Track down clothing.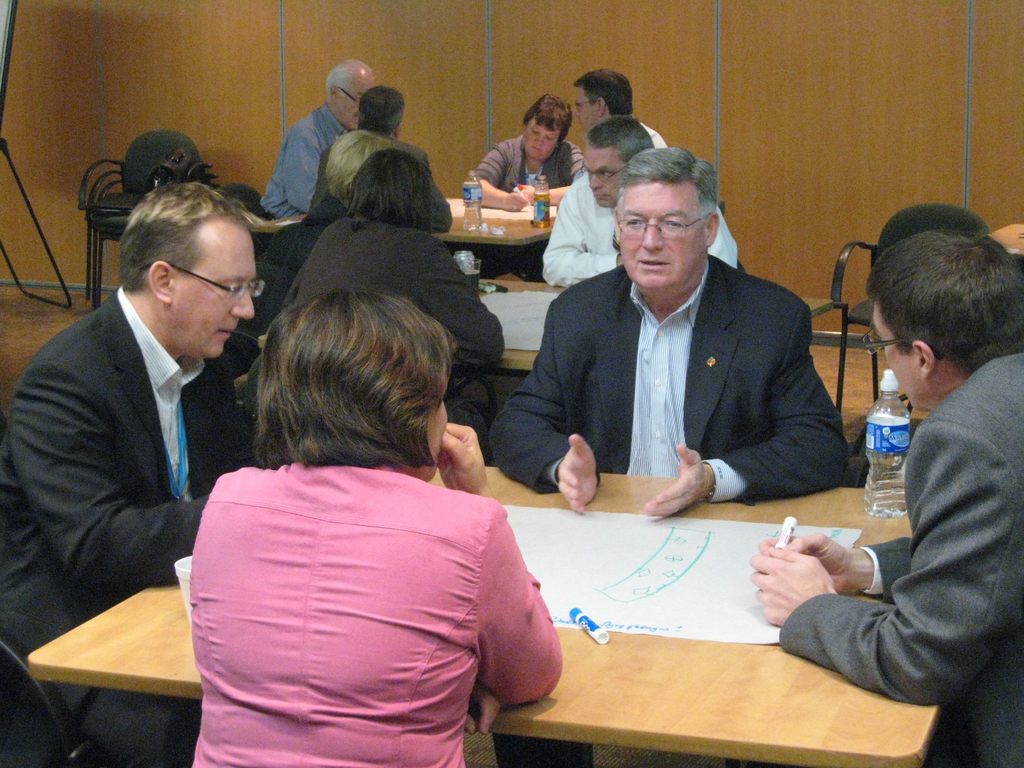
Tracked to crop(255, 177, 341, 330).
